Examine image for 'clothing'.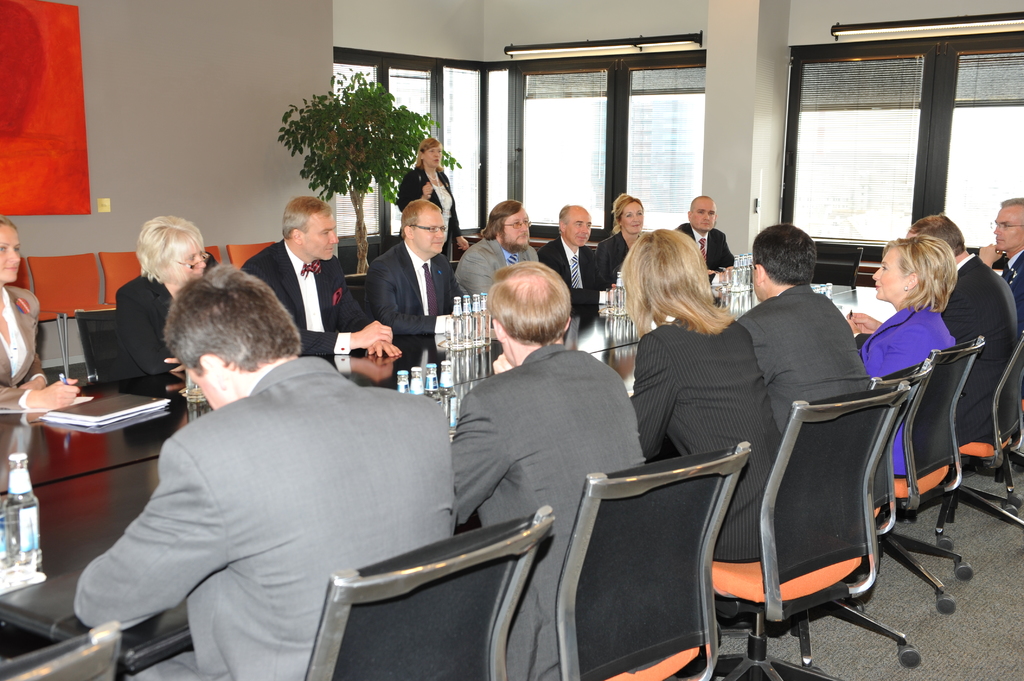
Examination result: box(940, 251, 1022, 442).
